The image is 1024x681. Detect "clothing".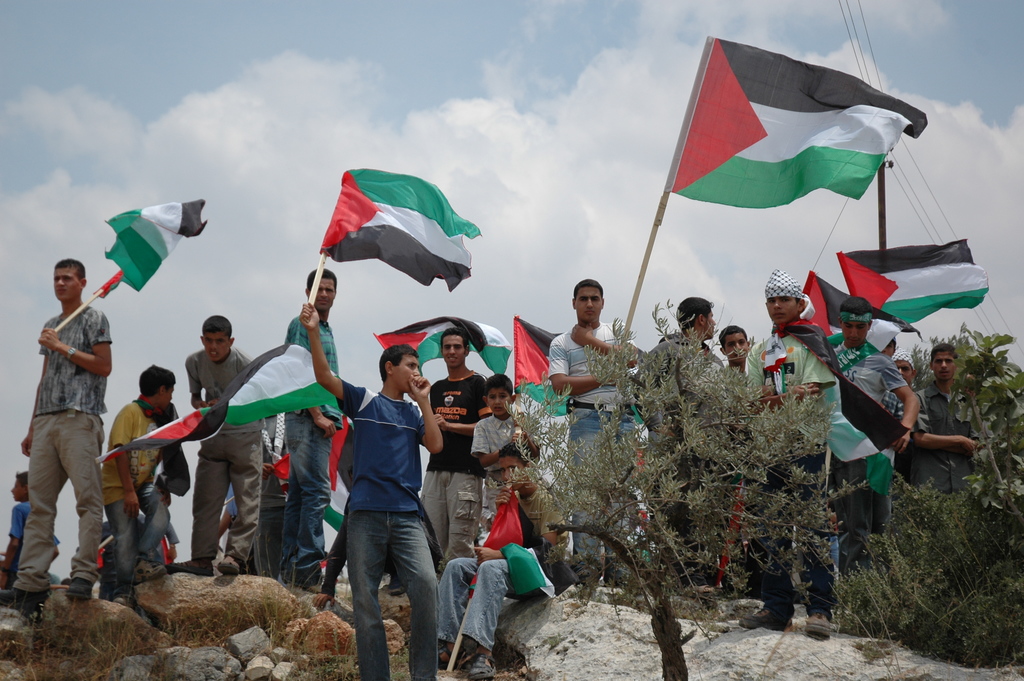
Detection: {"left": 320, "top": 354, "right": 442, "bottom": 643}.
